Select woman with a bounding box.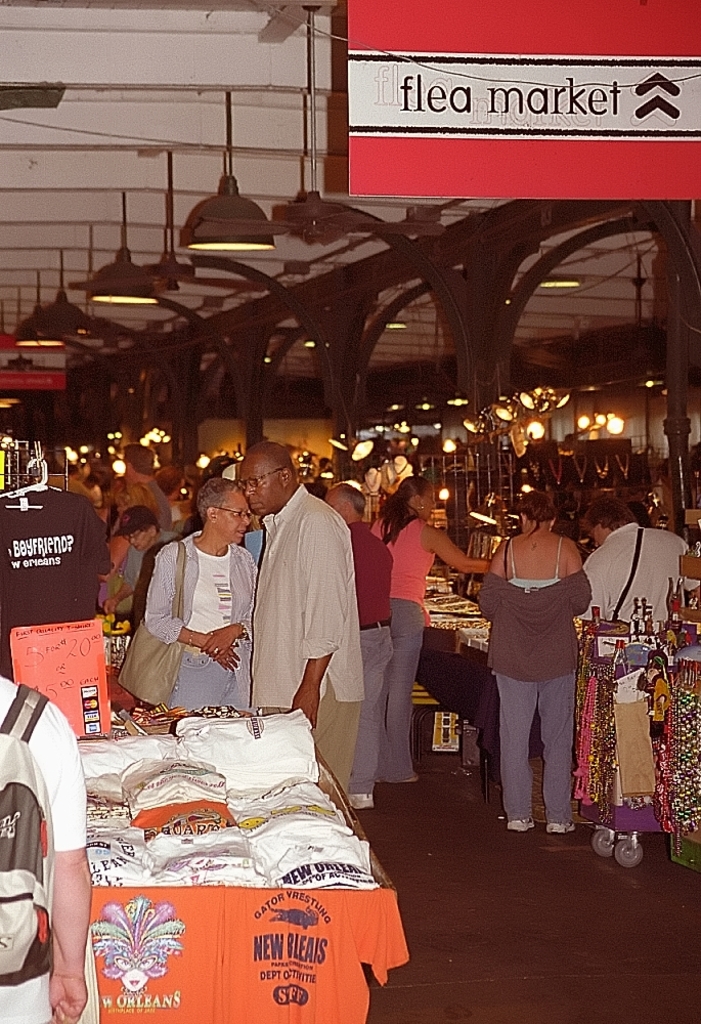
94 497 178 629.
